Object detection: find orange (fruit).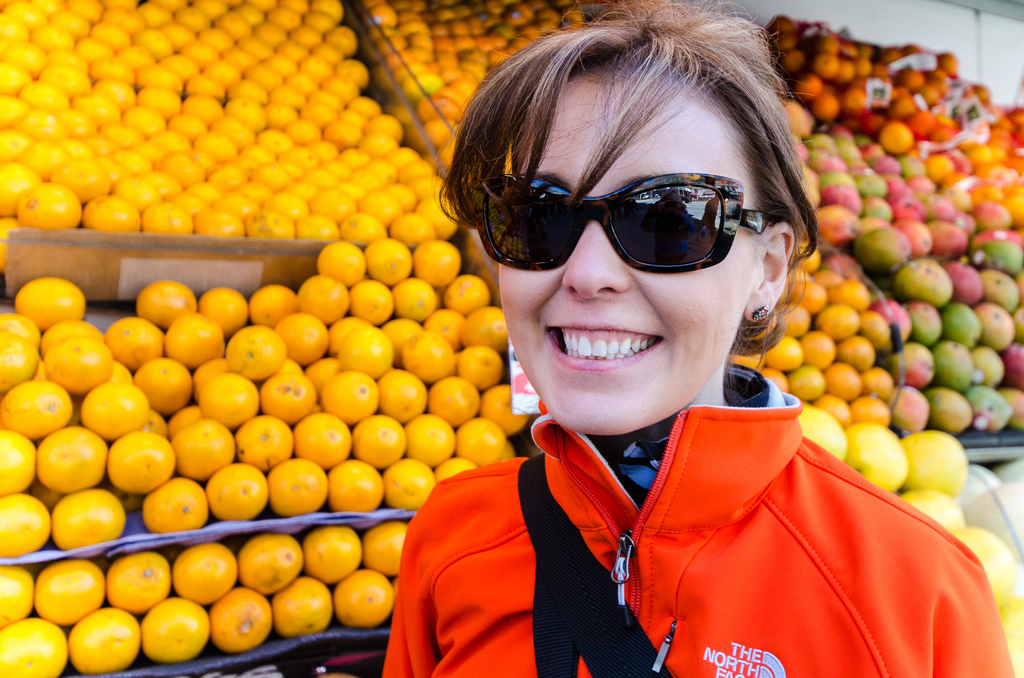
{"left": 274, "top": 460, "right": 326, "bottom": 511}.
